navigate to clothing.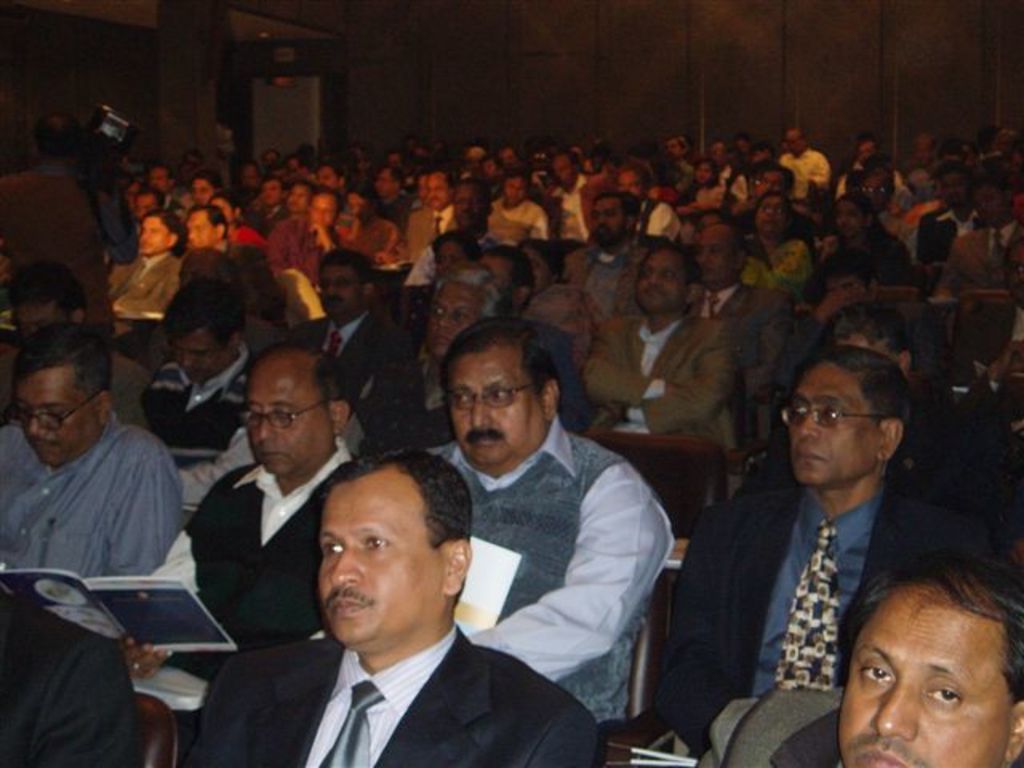
Navigation target: select_region(757, 235, 814, 291).
